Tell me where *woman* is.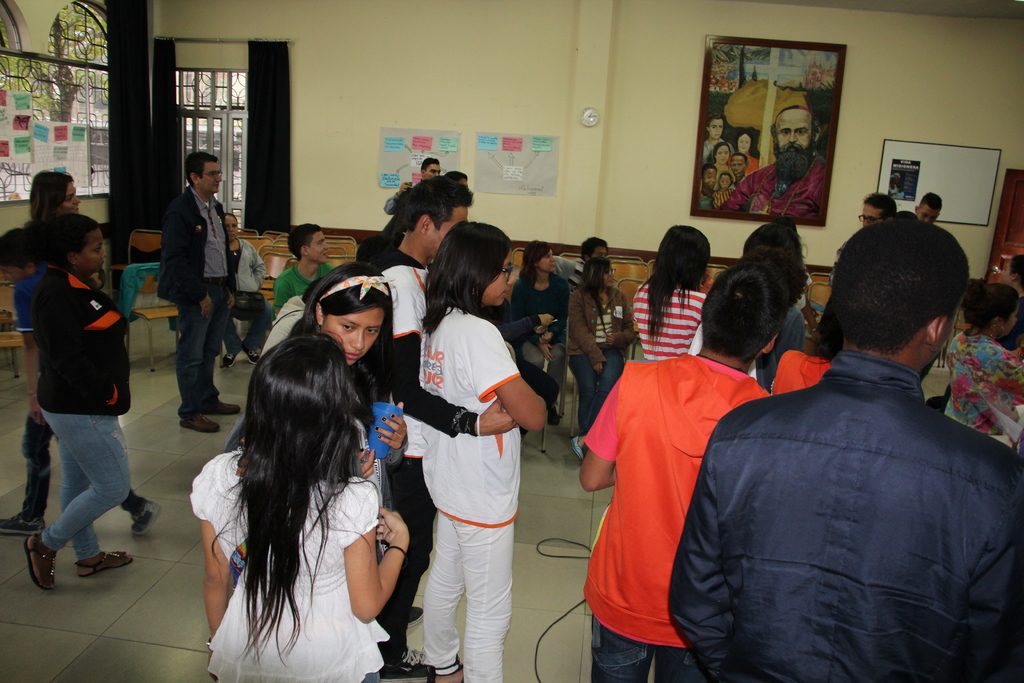
*woman* is at l=573, t=262, r=639, b=466.
